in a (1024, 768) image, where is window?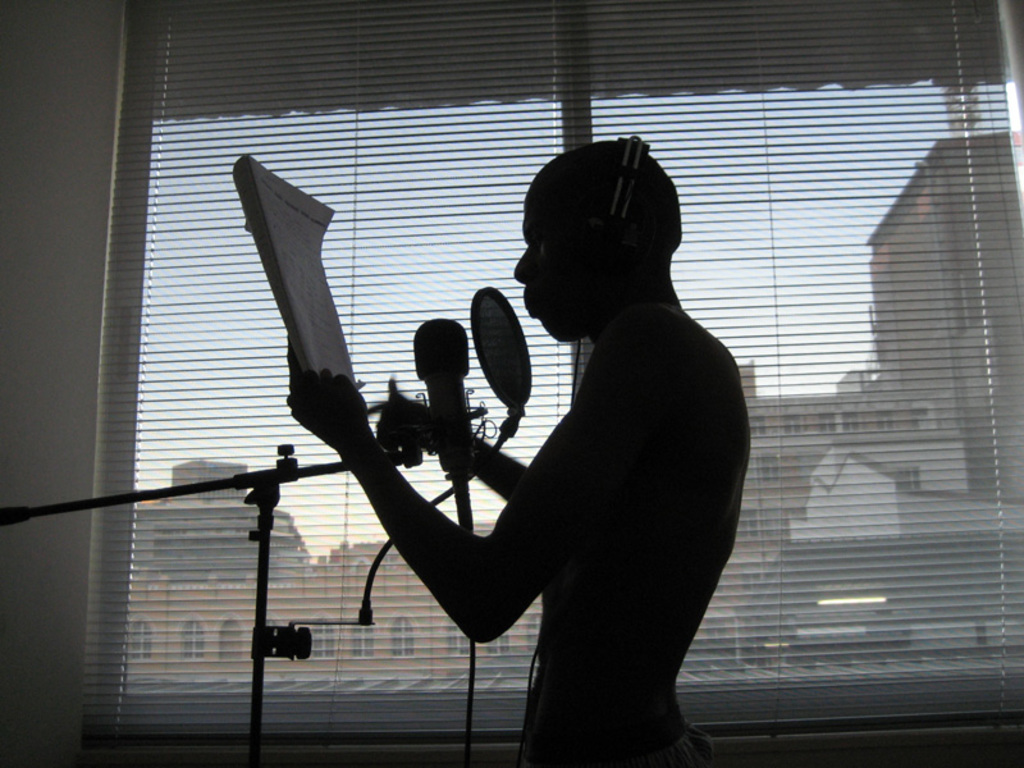
box(873, 408, 895, 431).
